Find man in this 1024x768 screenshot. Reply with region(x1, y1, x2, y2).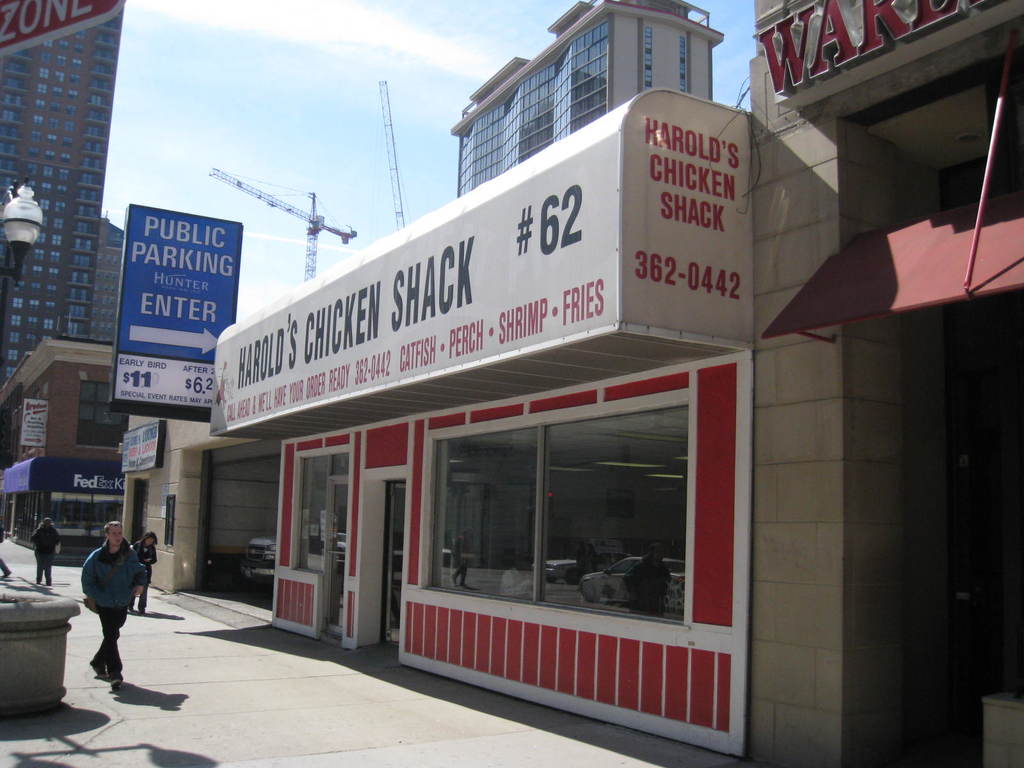
region(30, 518, 61, 584).
